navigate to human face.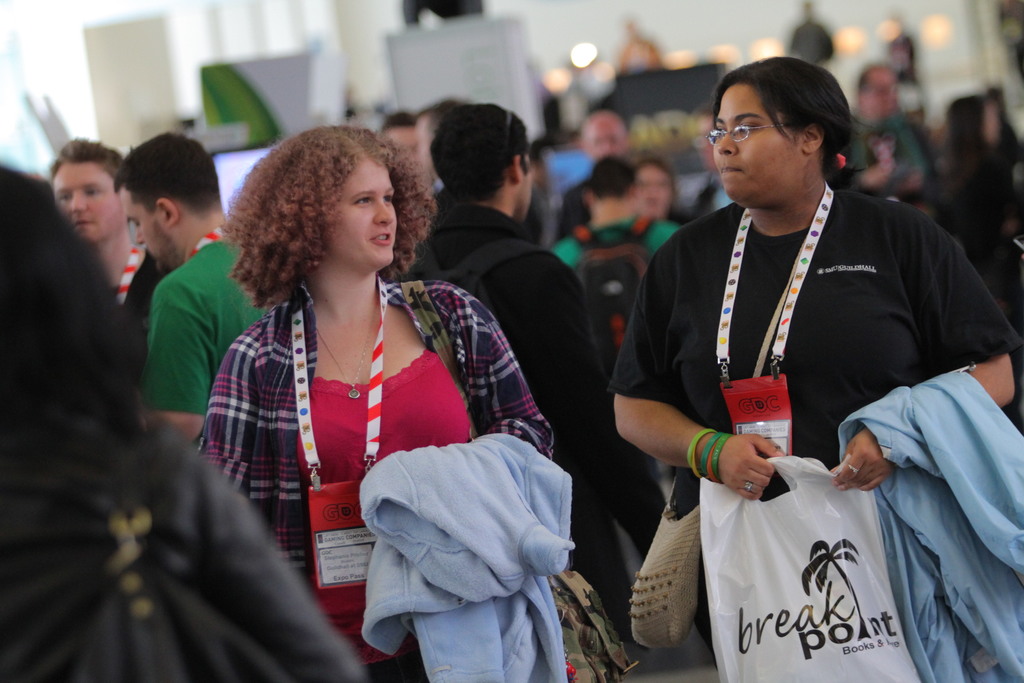
Navigation target: rect(51, 161, 127, 242).
